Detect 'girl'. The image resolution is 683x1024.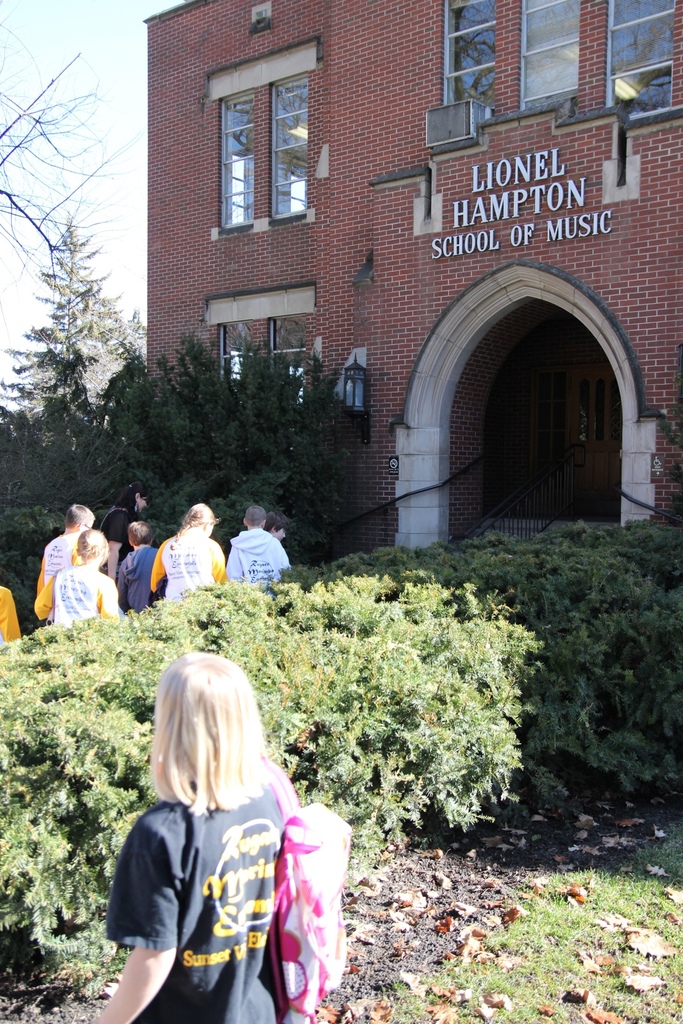
149:505:226:596.
